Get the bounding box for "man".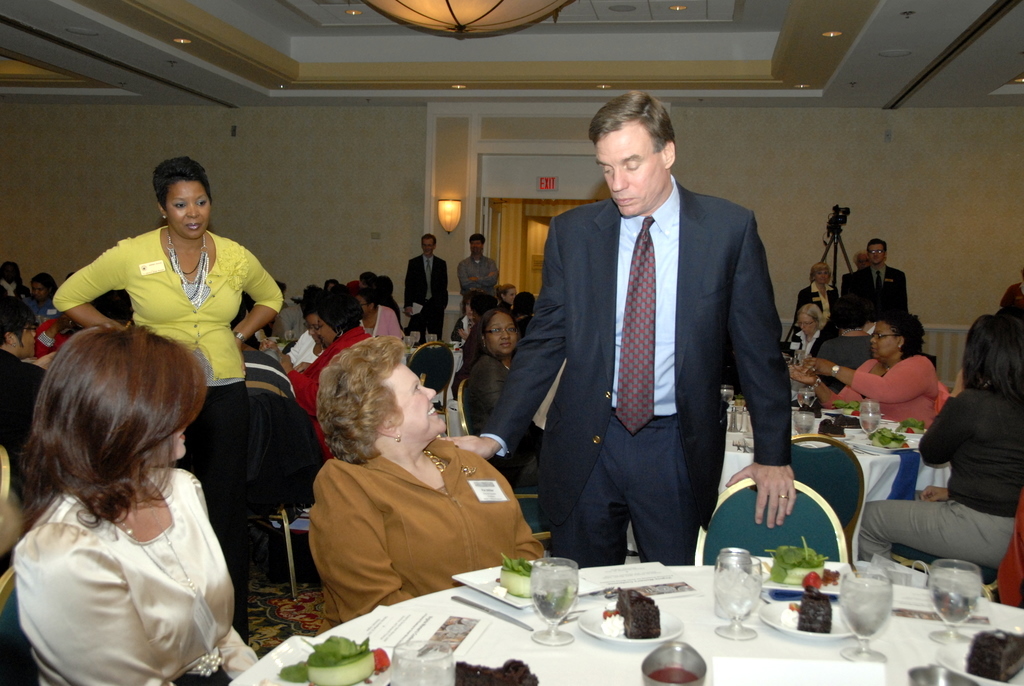
bbox=[838, 240, 907, 313].
